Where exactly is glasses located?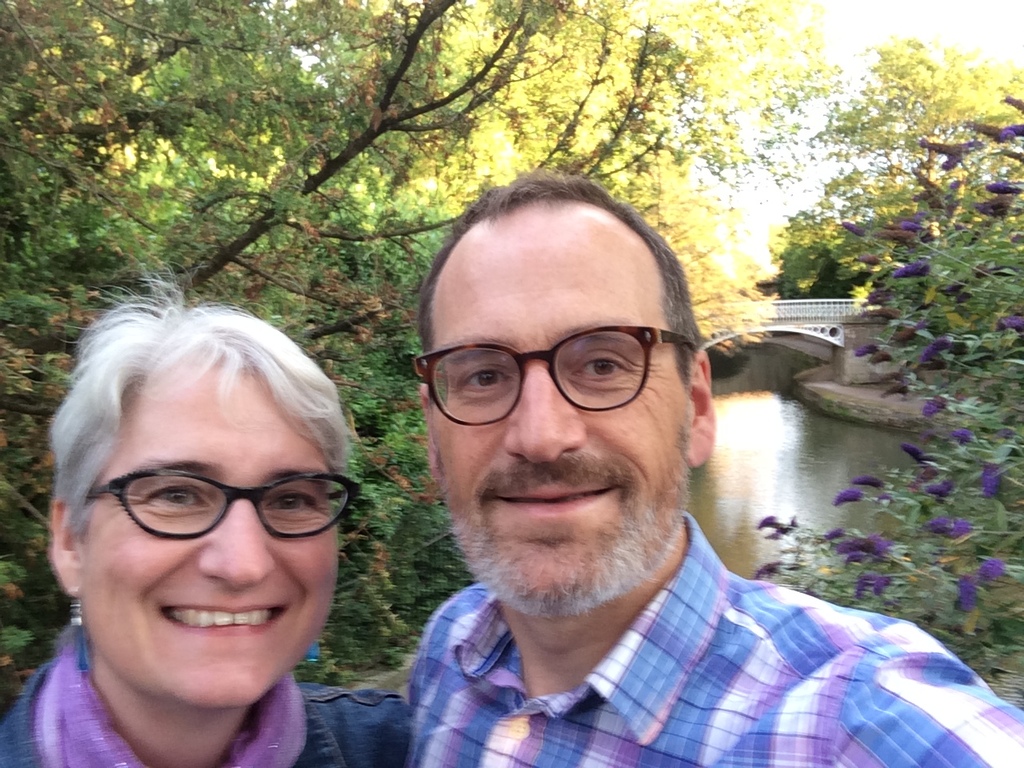
Its bounding box is l=407, t=317, r=692, b=432.
